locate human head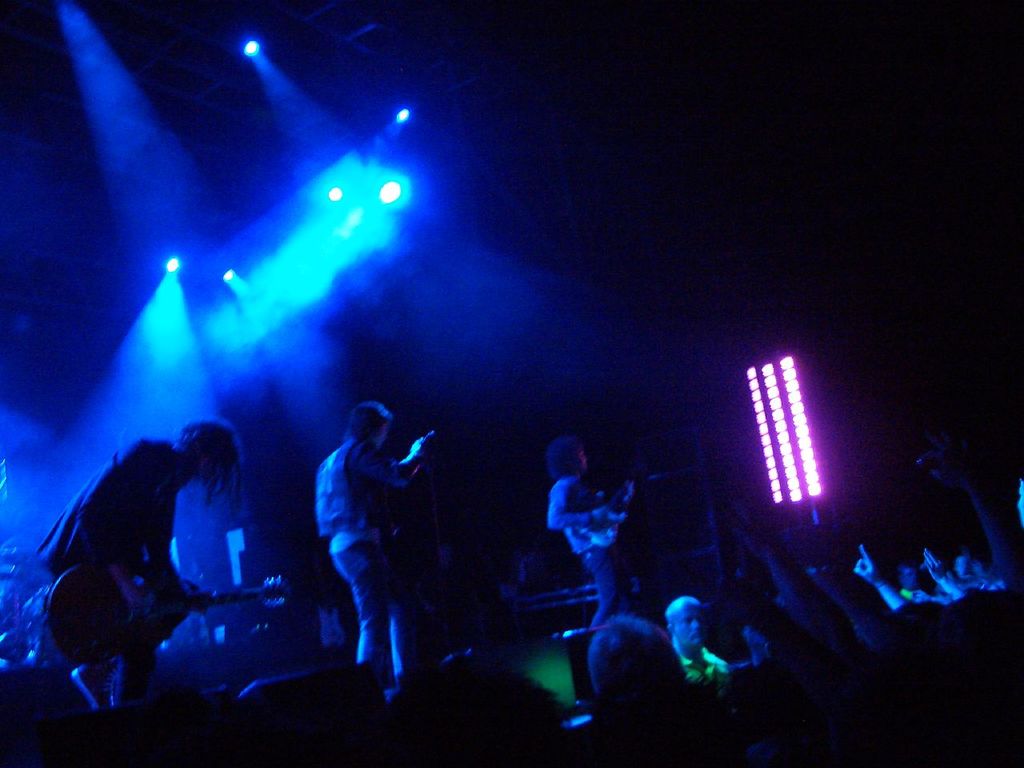
Rect(545, 430, 594, 478)
